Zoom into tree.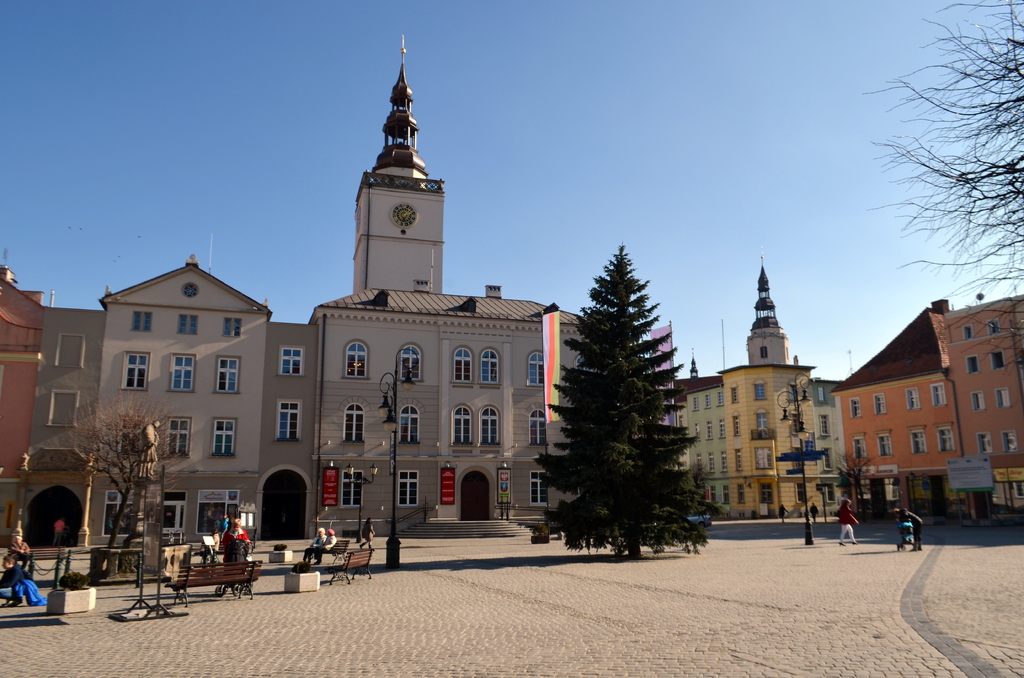
Zoom target: x1=871, y1=0, x2=1023, y2=367.
